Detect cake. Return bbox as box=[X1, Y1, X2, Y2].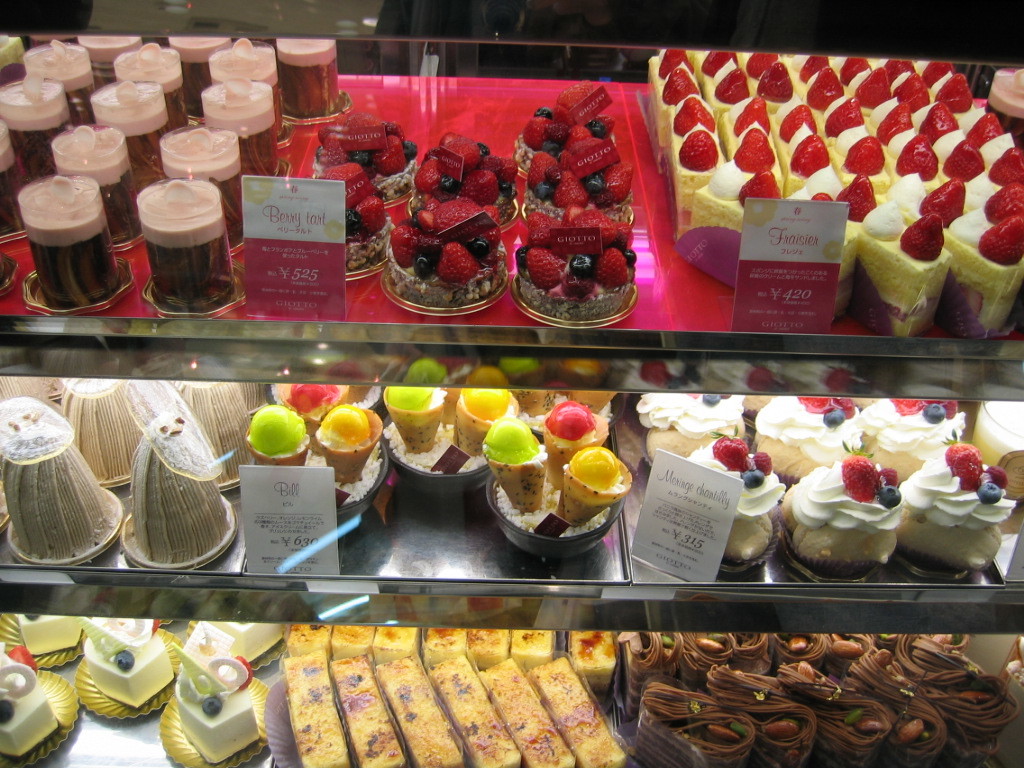
box=[638, 394, 739, 463].
